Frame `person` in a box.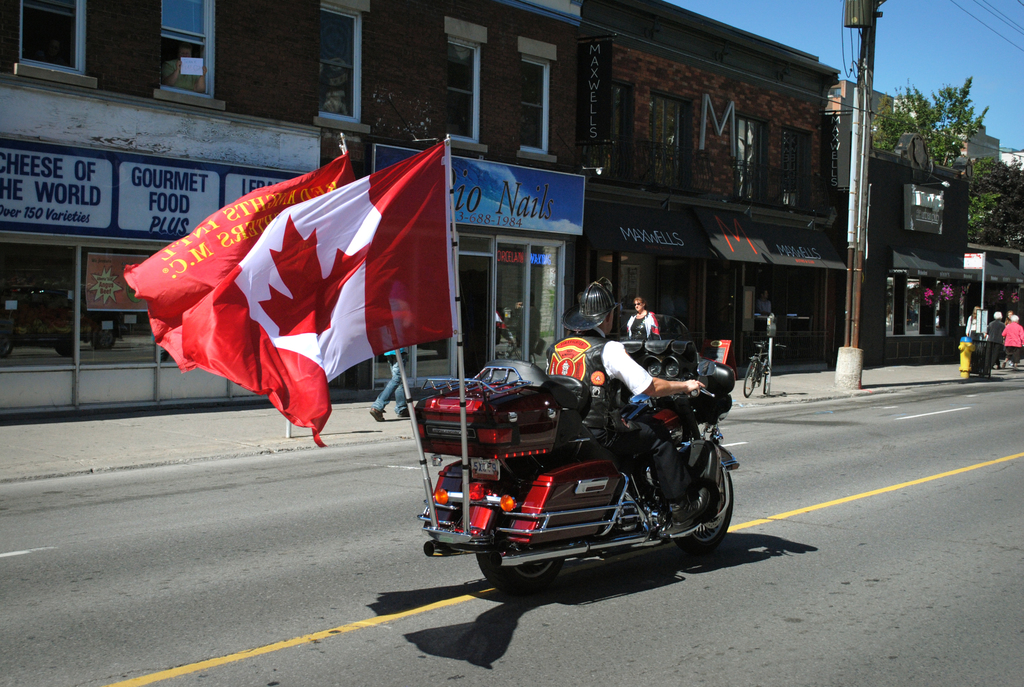
{"x1": 367, "y1": 347, "x2": 412, "y2": 423}.
